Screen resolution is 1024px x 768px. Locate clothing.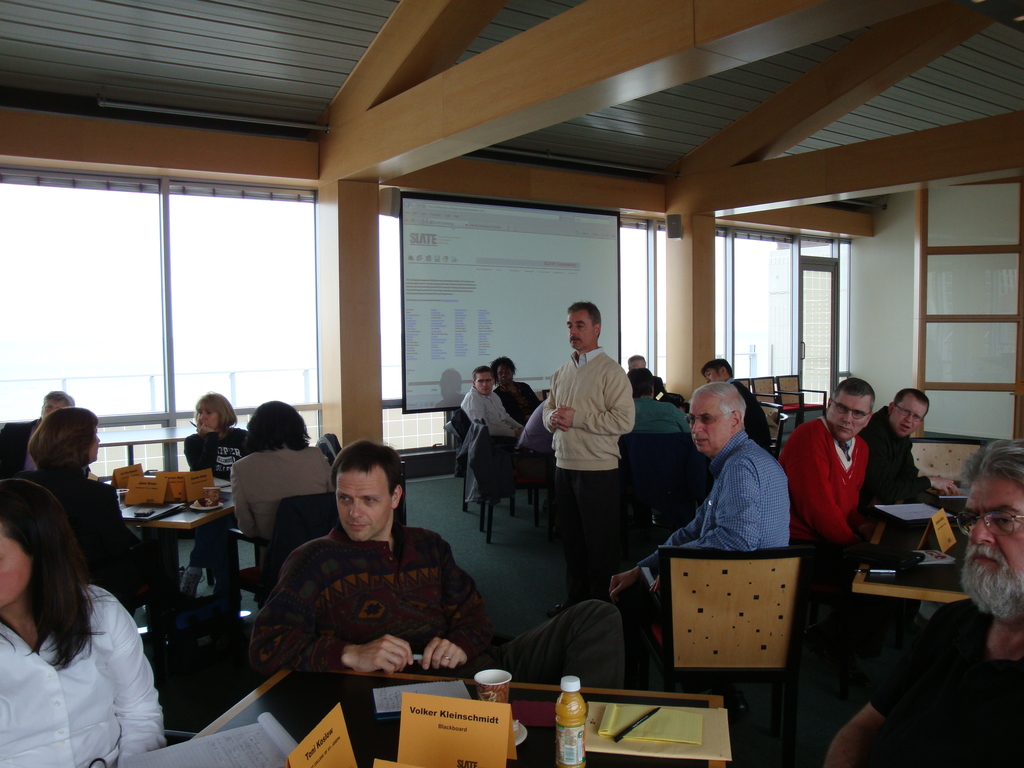
bbox=(488, 372, 547, 441).
